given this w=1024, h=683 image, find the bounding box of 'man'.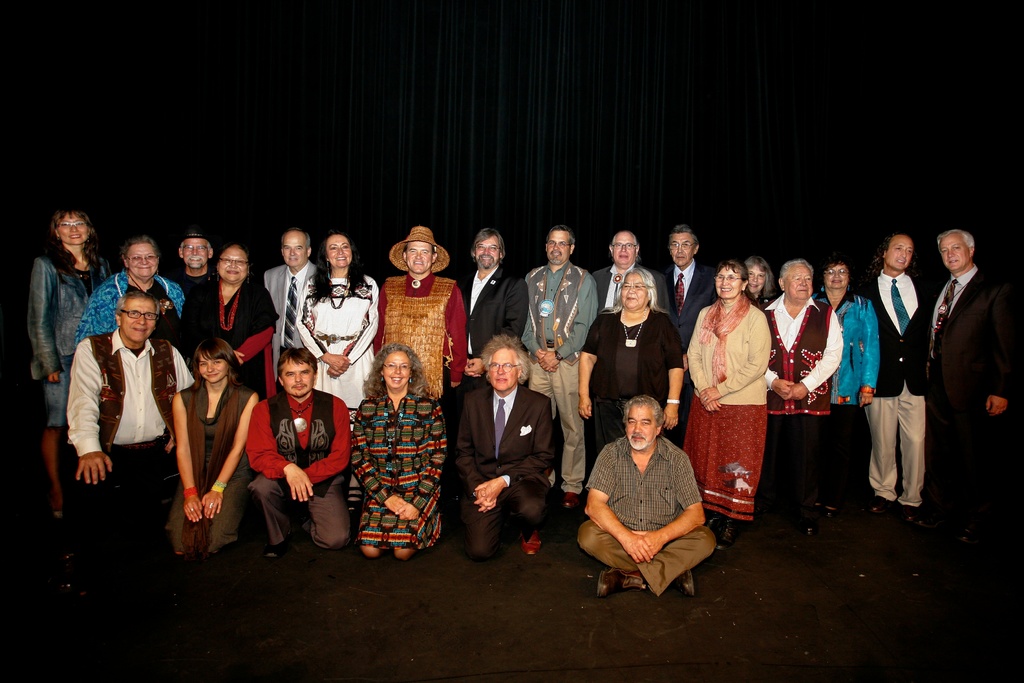
{"left": 167, "top": 230, "right": 218, "bottom": 318}.
